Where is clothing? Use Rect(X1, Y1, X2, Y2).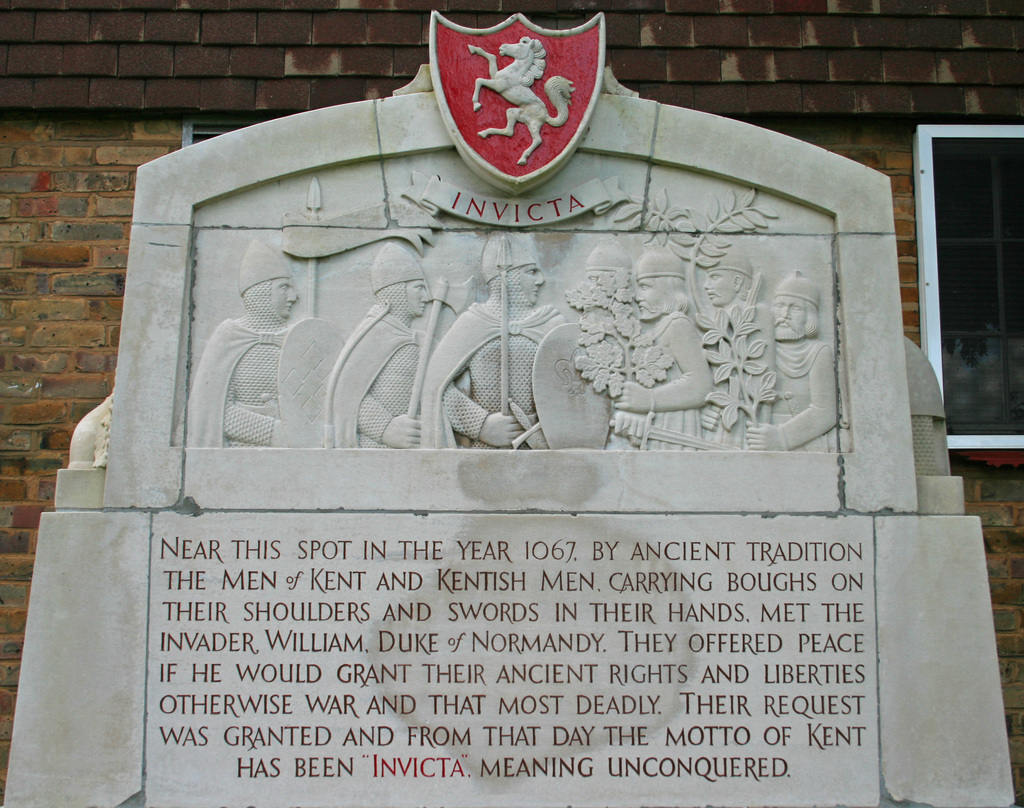
Rect(641, 310, 703, 449).
